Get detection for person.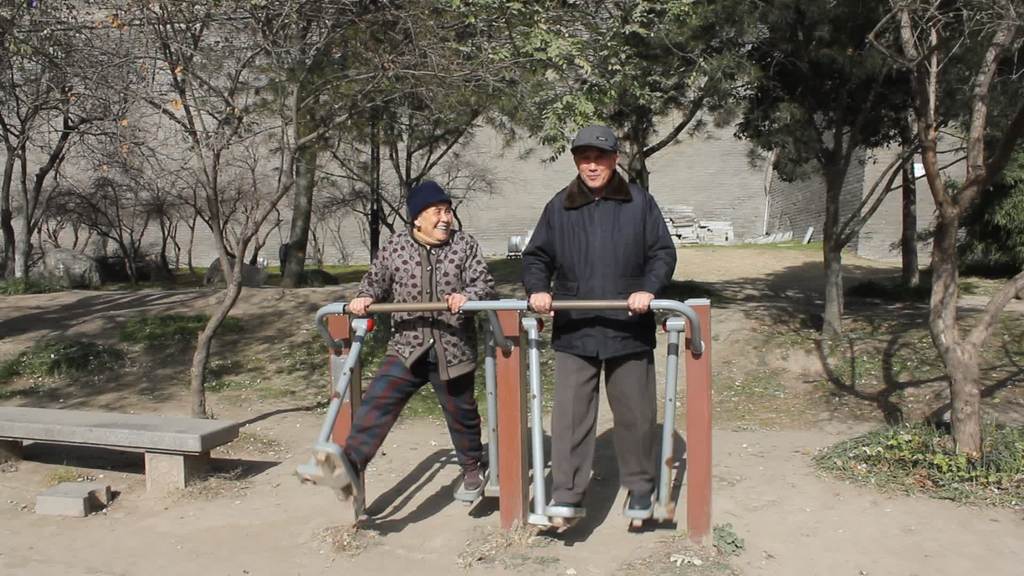
Detection: (left=520, top=124, right=676, bottom=533).
